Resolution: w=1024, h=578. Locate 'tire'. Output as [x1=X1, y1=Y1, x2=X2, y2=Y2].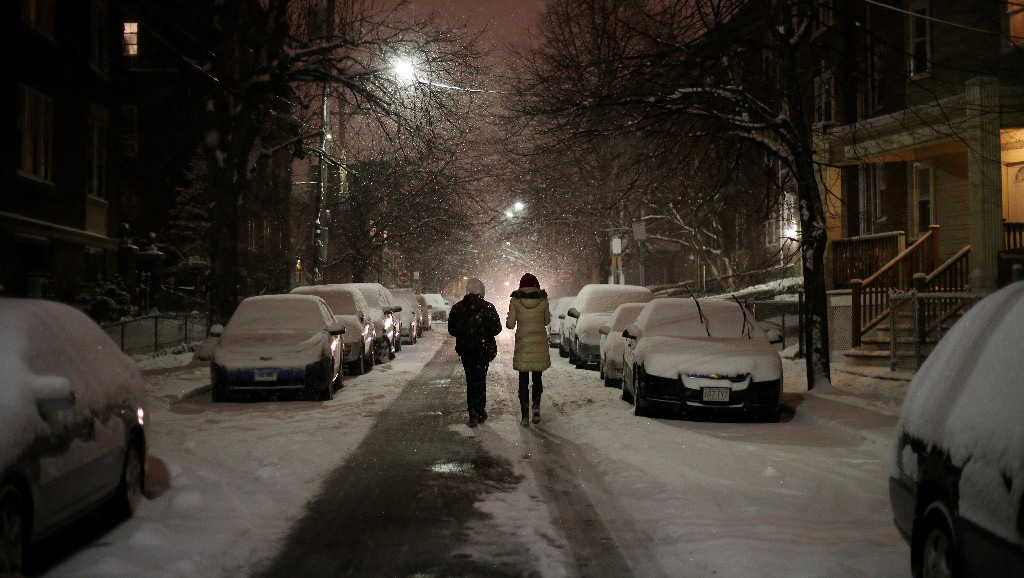
[x1=624, y1=370, x2=630, y2=395].
